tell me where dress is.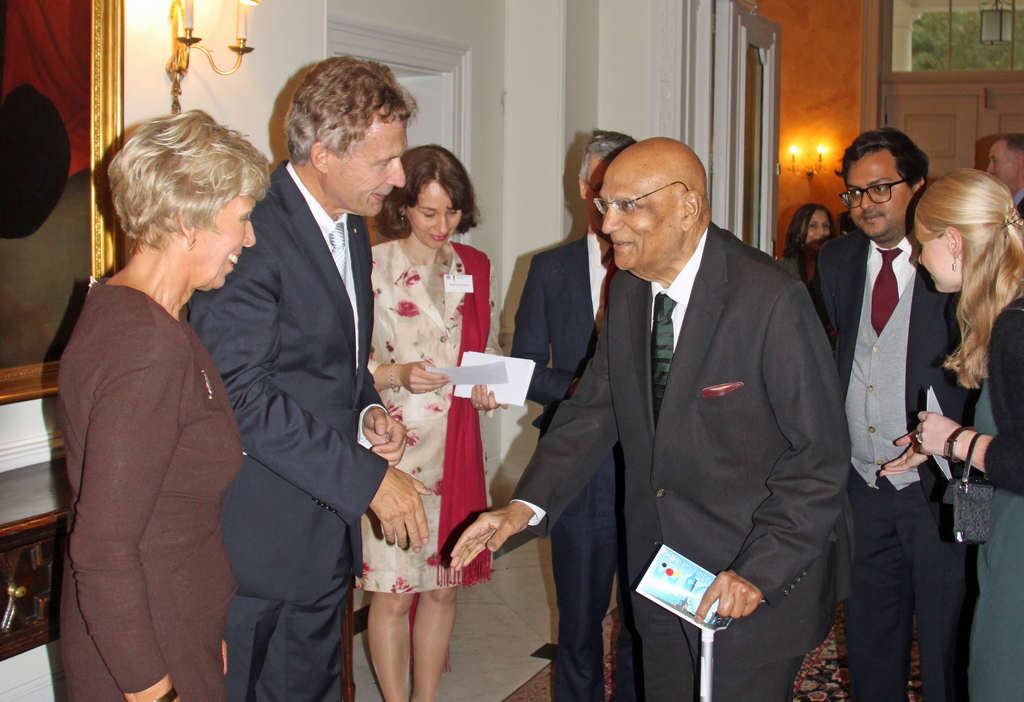
dress is at pyautogui.locateOnScreen(351, 235, 499, 595).
